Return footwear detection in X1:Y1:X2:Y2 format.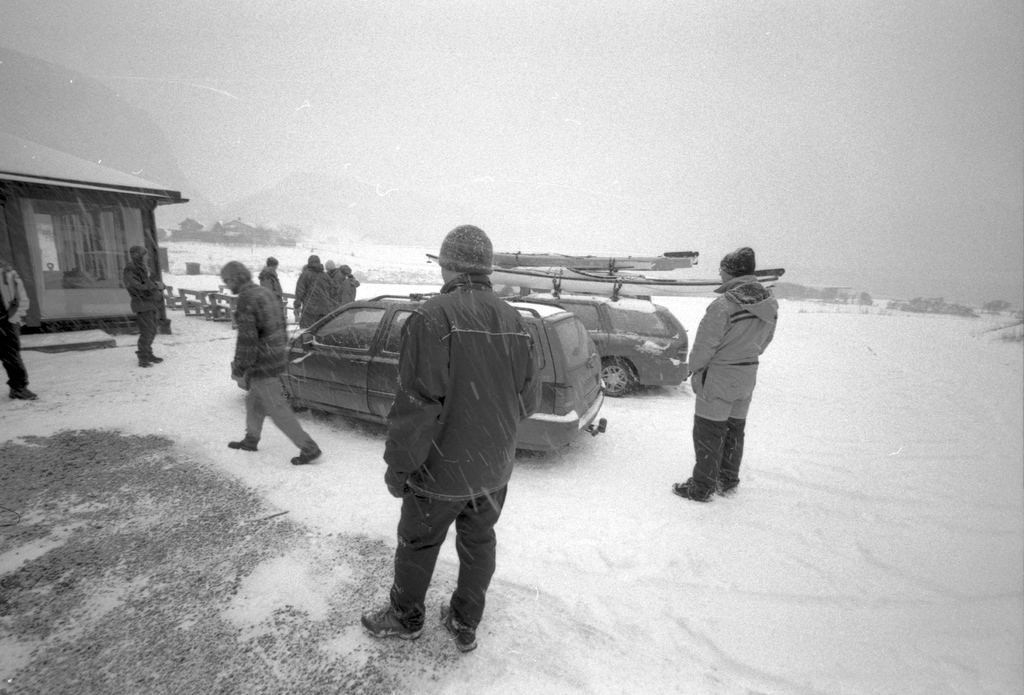
135:348:155:366.
